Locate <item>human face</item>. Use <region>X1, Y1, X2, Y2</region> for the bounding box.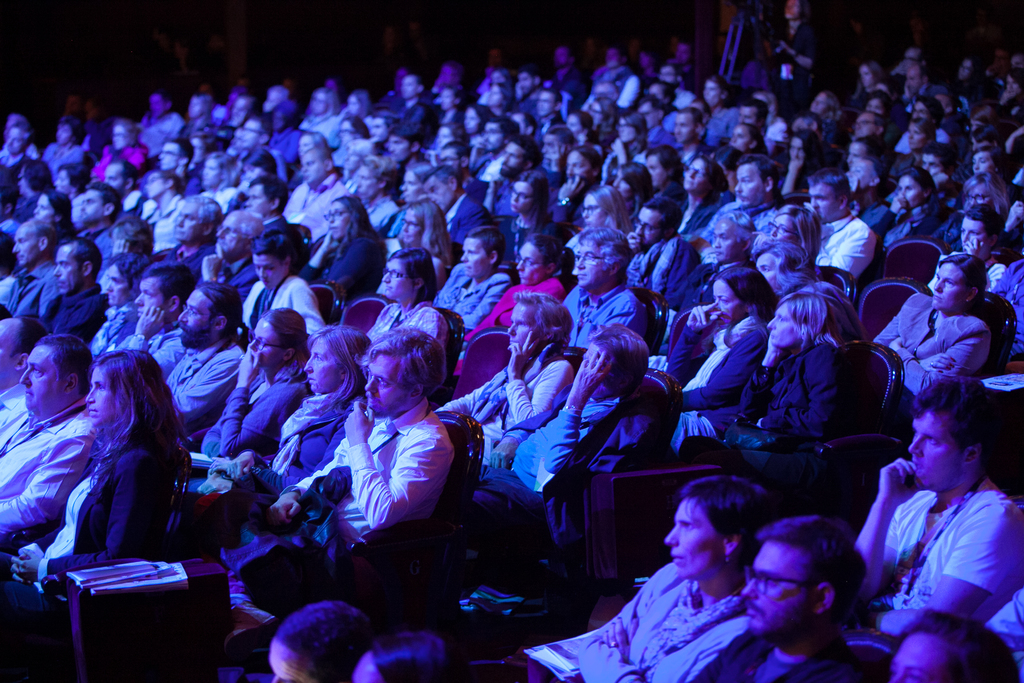
<region>712, 277, 745, 330</region>.
